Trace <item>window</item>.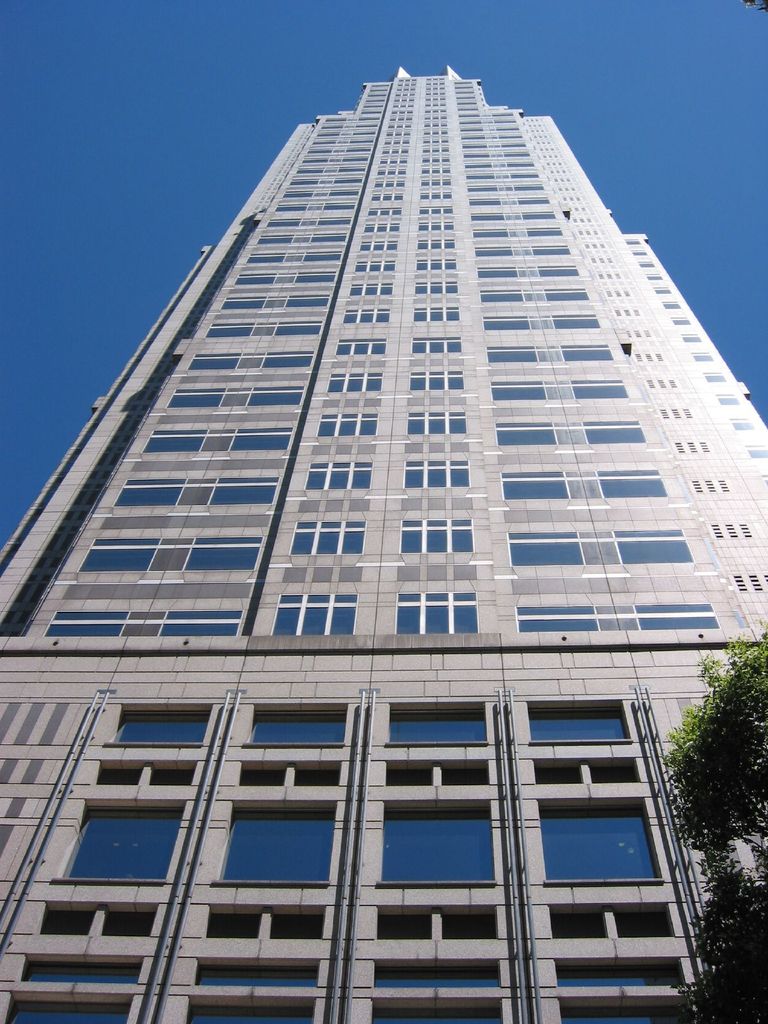
Traced to 239 703 348 745.
